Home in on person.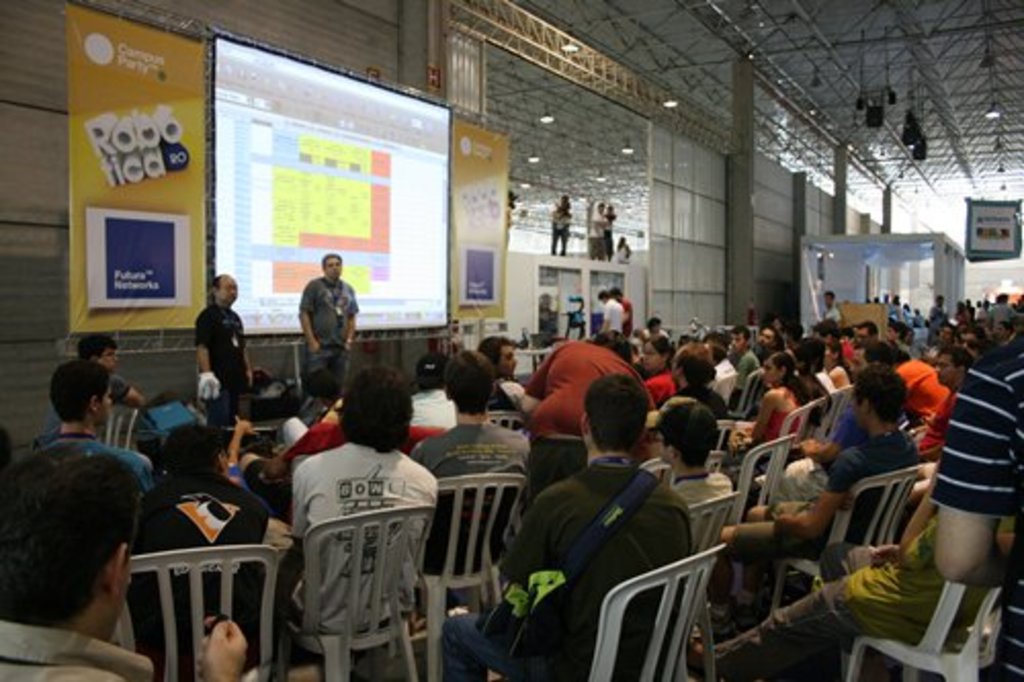
Homed in at bbox=(864, 336, 946, 418).
